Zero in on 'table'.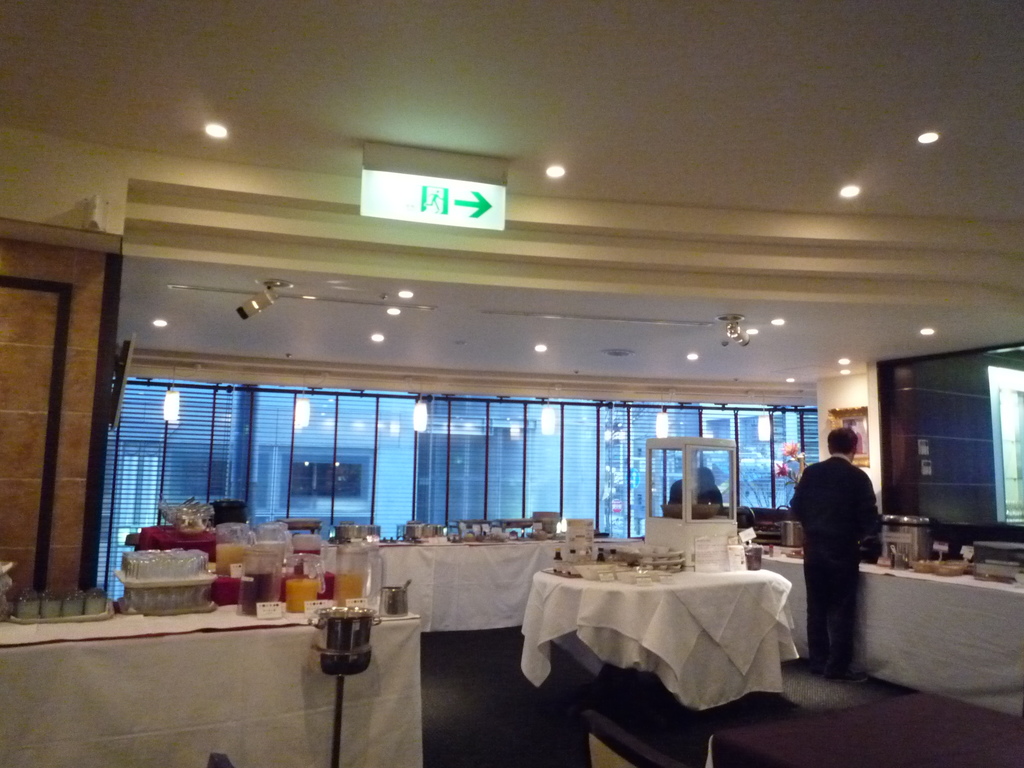
Zeroed in: [left=0, top=553, right=428, bottom=767].
